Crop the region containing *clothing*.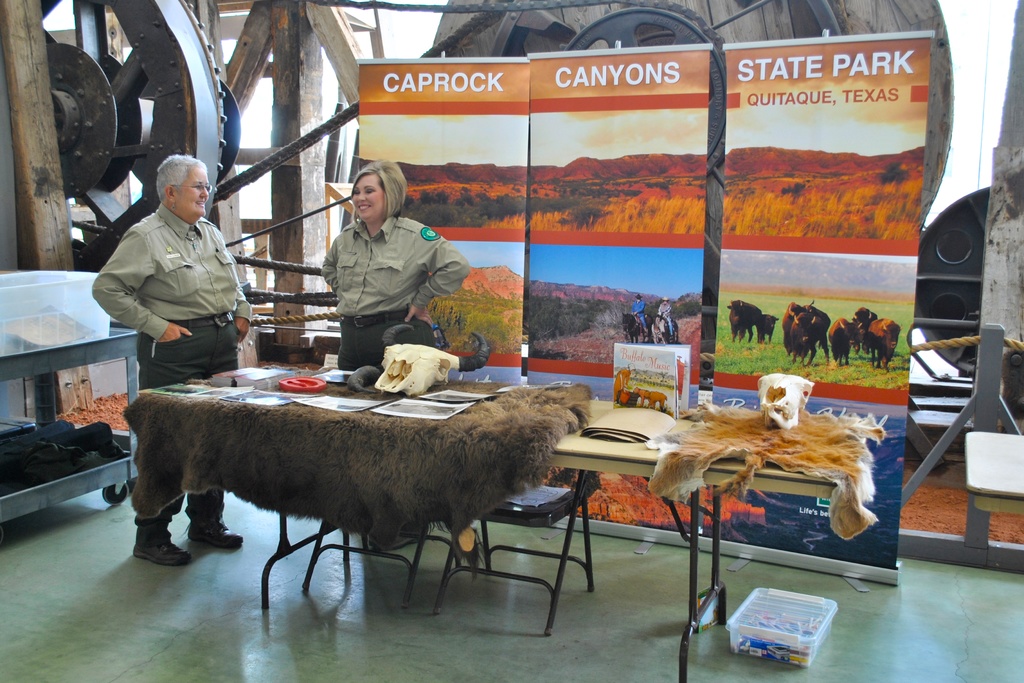
Crop region: bbox(653, 299, 678, 343).
